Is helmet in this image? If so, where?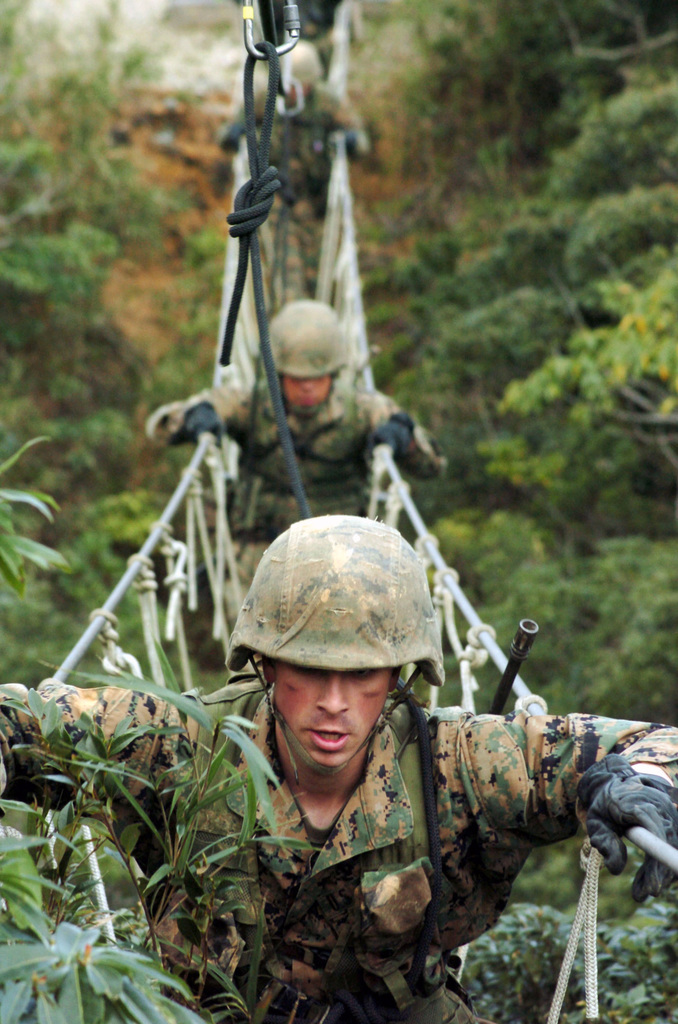
Yes, at crop(277, 36, 325, 89).
